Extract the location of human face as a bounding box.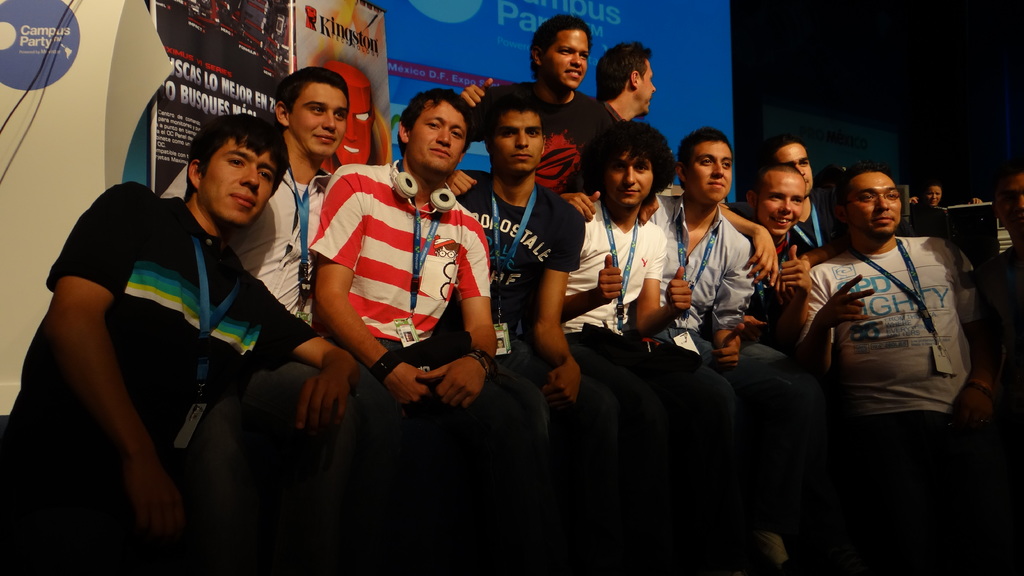
(778, 143, 810, 198).
